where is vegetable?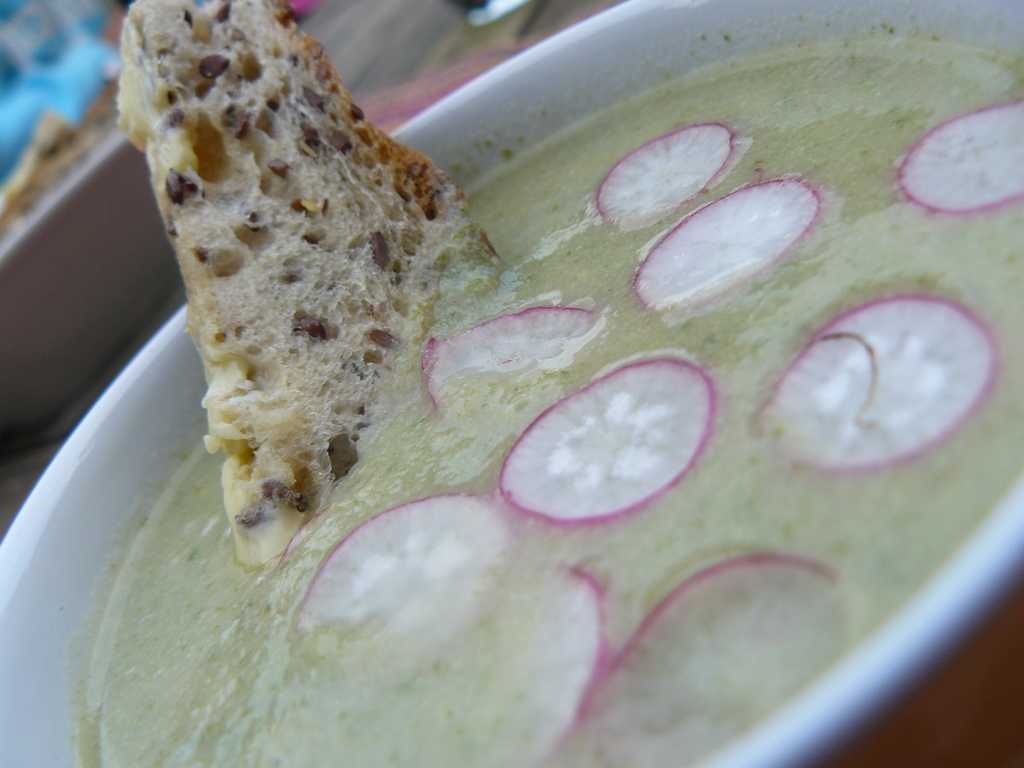
l=745, t=302, r=993, b=477.
